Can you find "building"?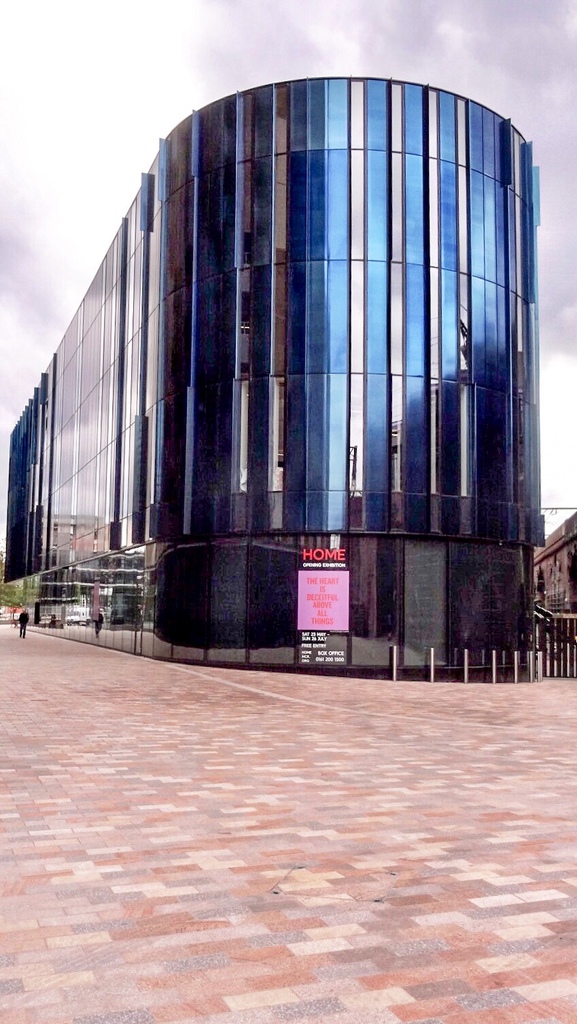
Yes, bounding box: box=[1, 74, 546, 663].
